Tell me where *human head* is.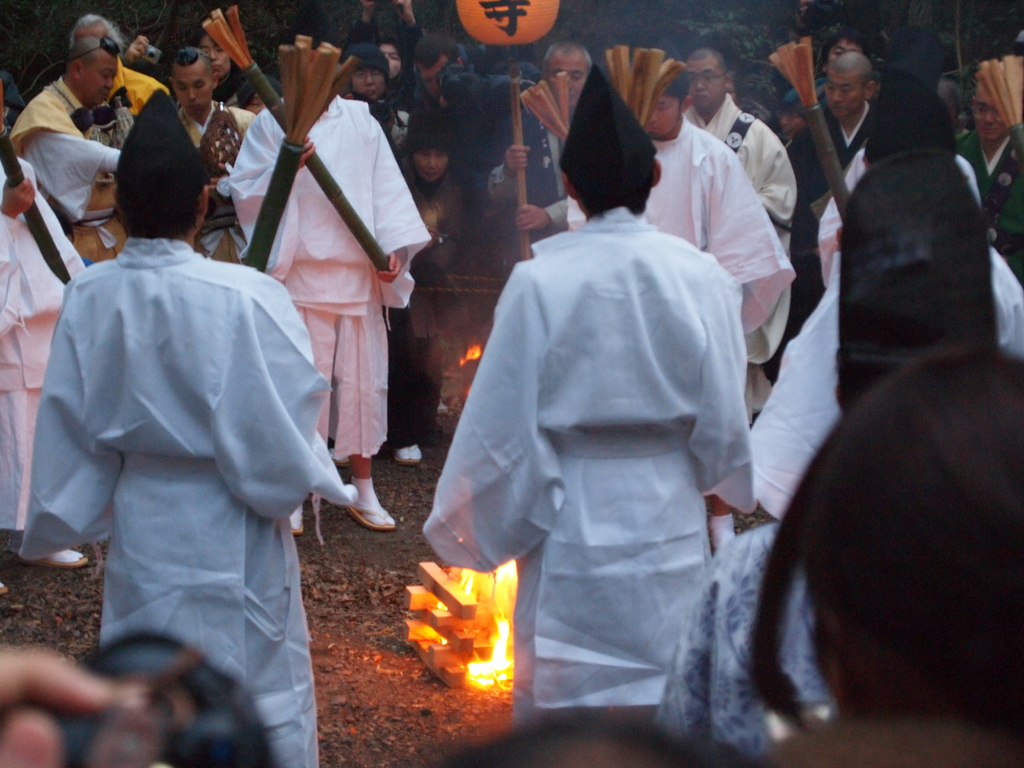
*human head* is at (left=935, top=78, right=966, bottom=131).
